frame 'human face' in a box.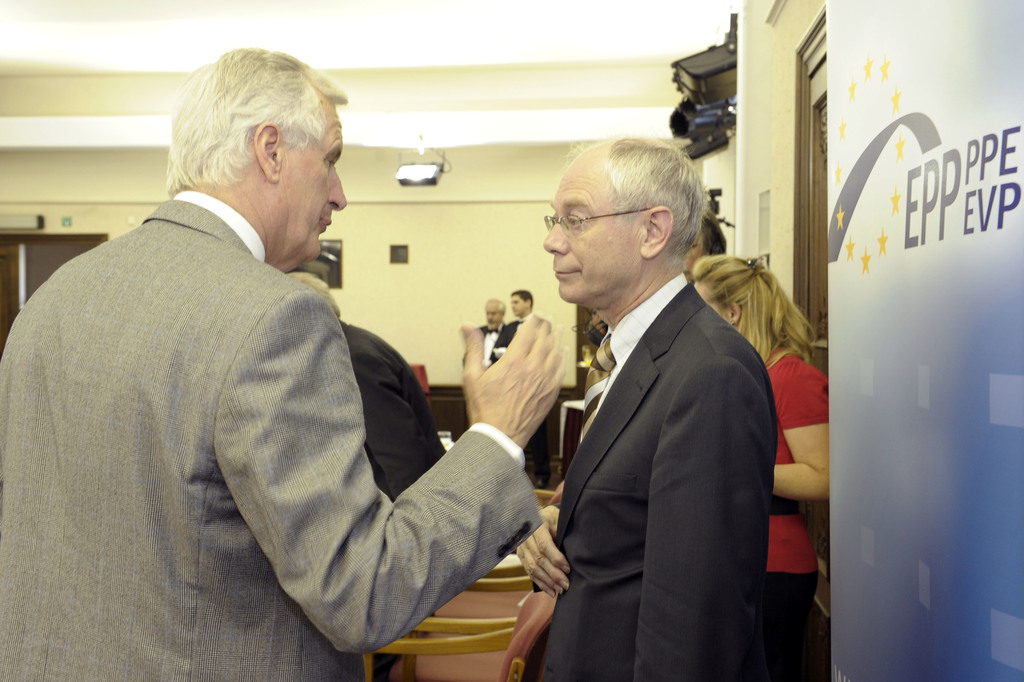
484 303 501 323.
